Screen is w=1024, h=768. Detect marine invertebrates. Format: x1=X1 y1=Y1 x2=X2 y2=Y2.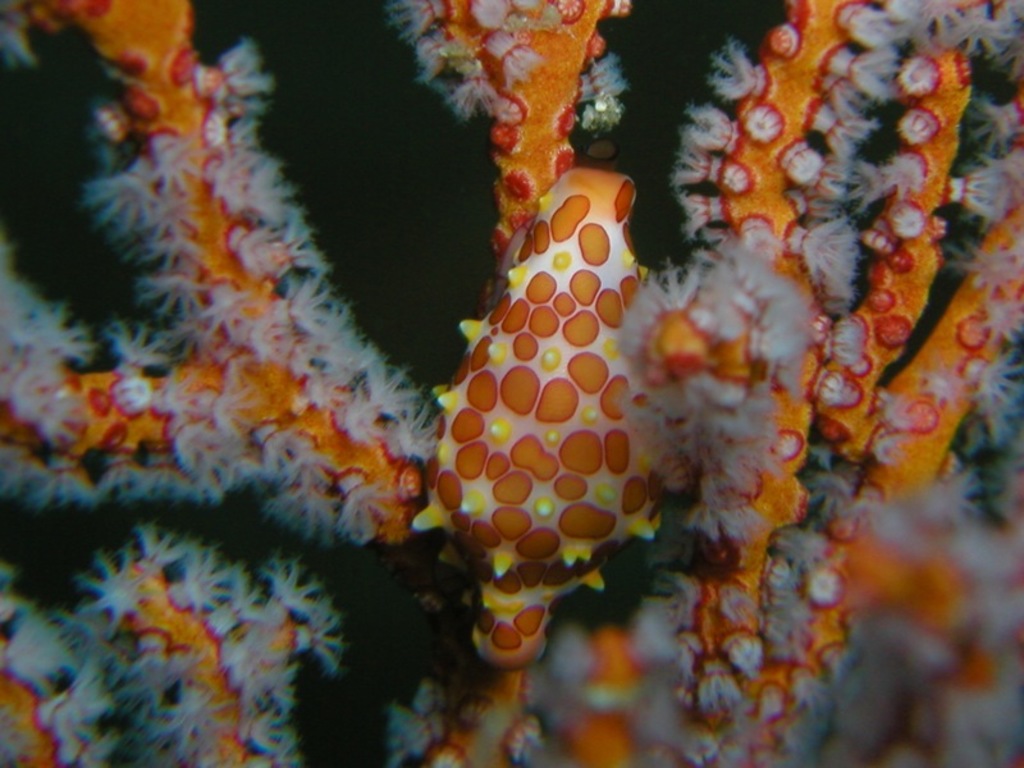
x1=434 y1=142 x2=654 y2=710.
